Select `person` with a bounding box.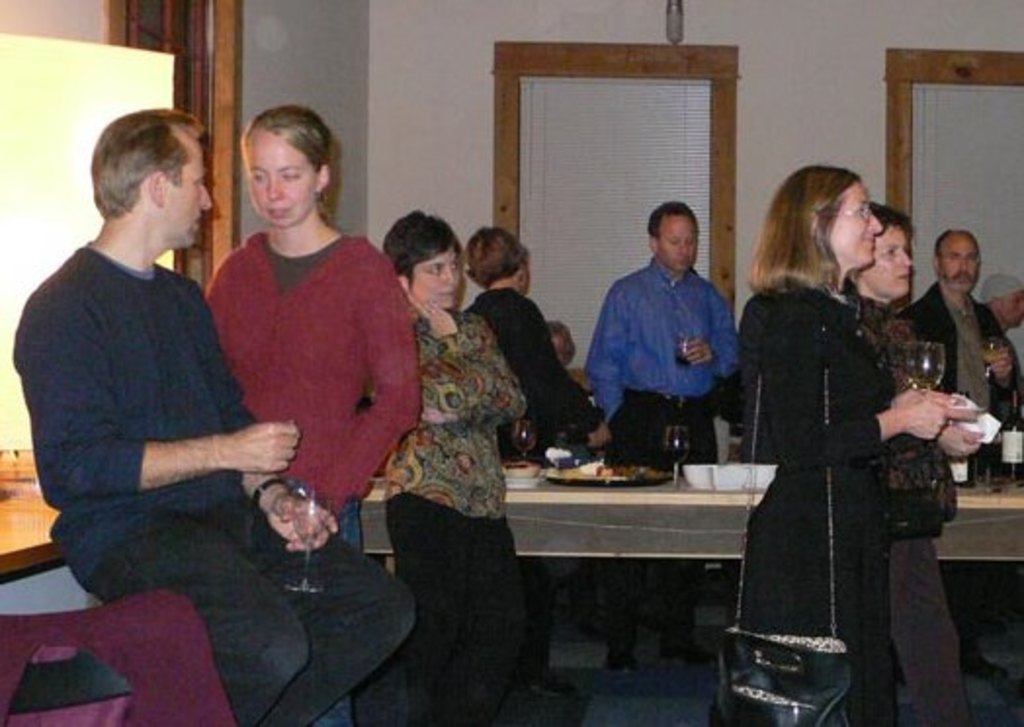
box=[578, 197, 735, 672].
